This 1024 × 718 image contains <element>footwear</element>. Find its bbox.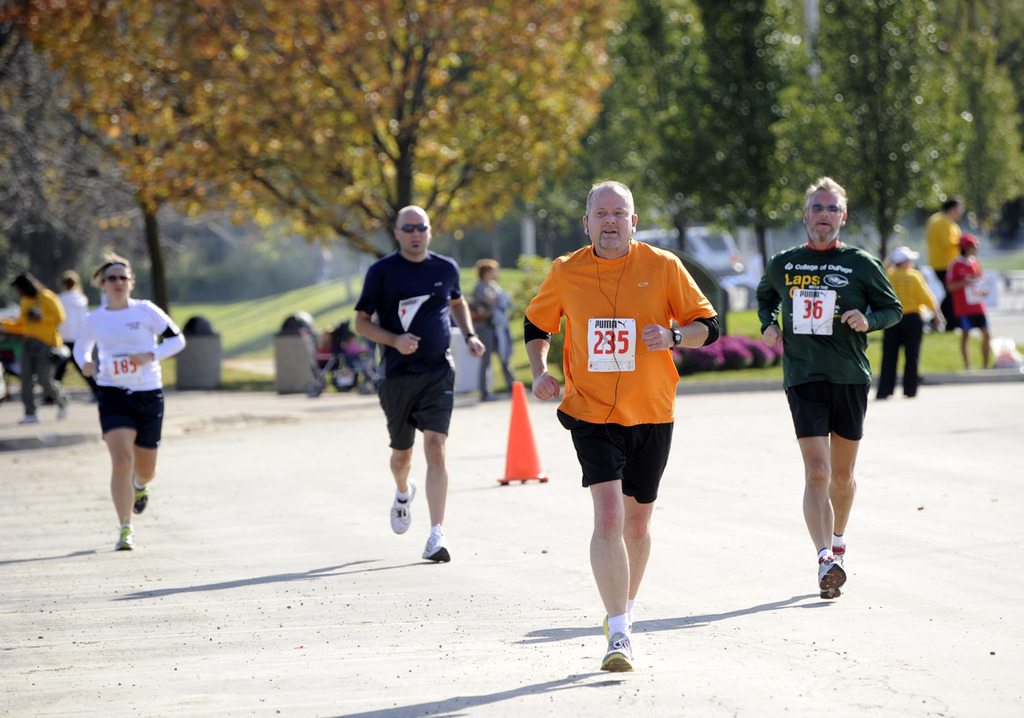
{"x1": 815, "y1": 562, "x2": 844, "y2": 599}.
